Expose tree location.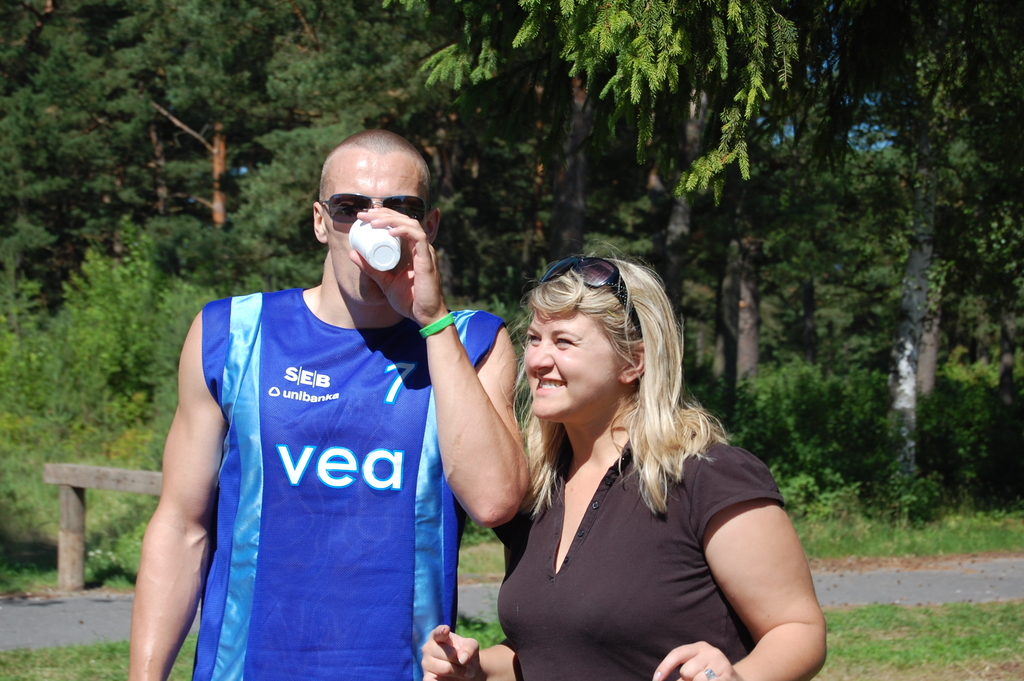
Exposed at select_region(0, 0, 469, 232).
